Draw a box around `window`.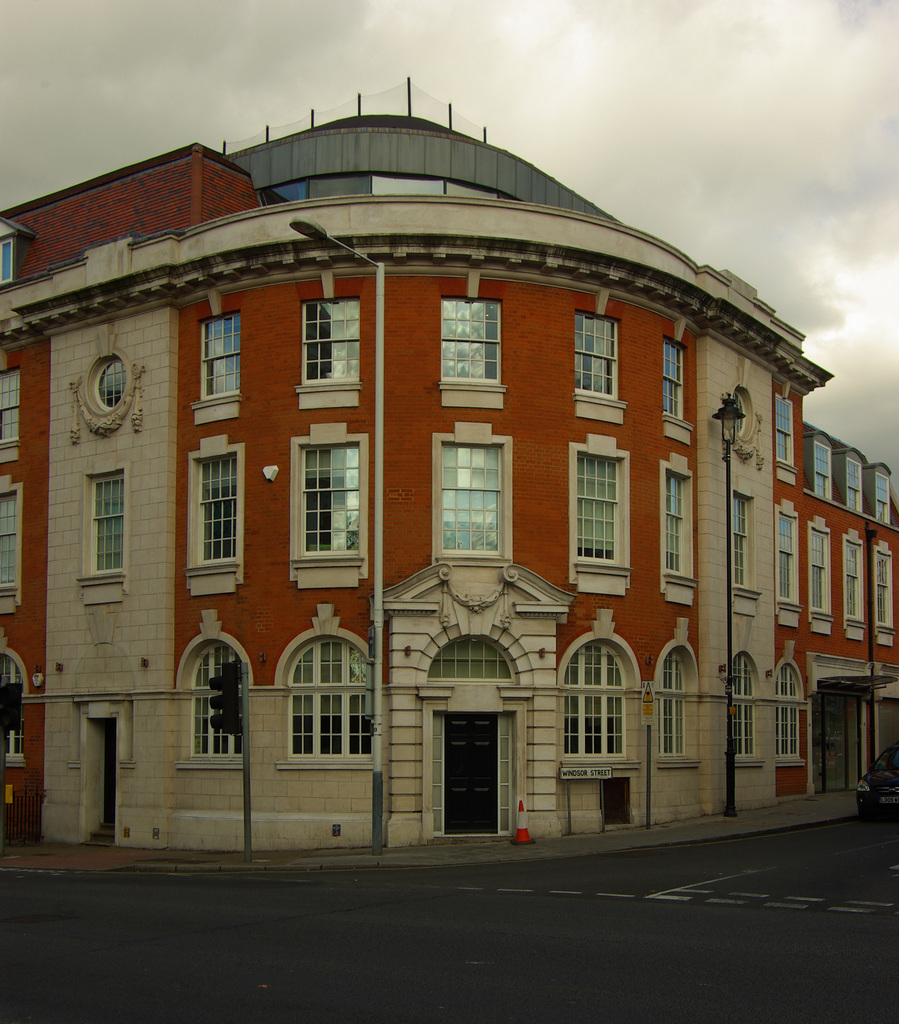
box(0, 644, 23, 764).
